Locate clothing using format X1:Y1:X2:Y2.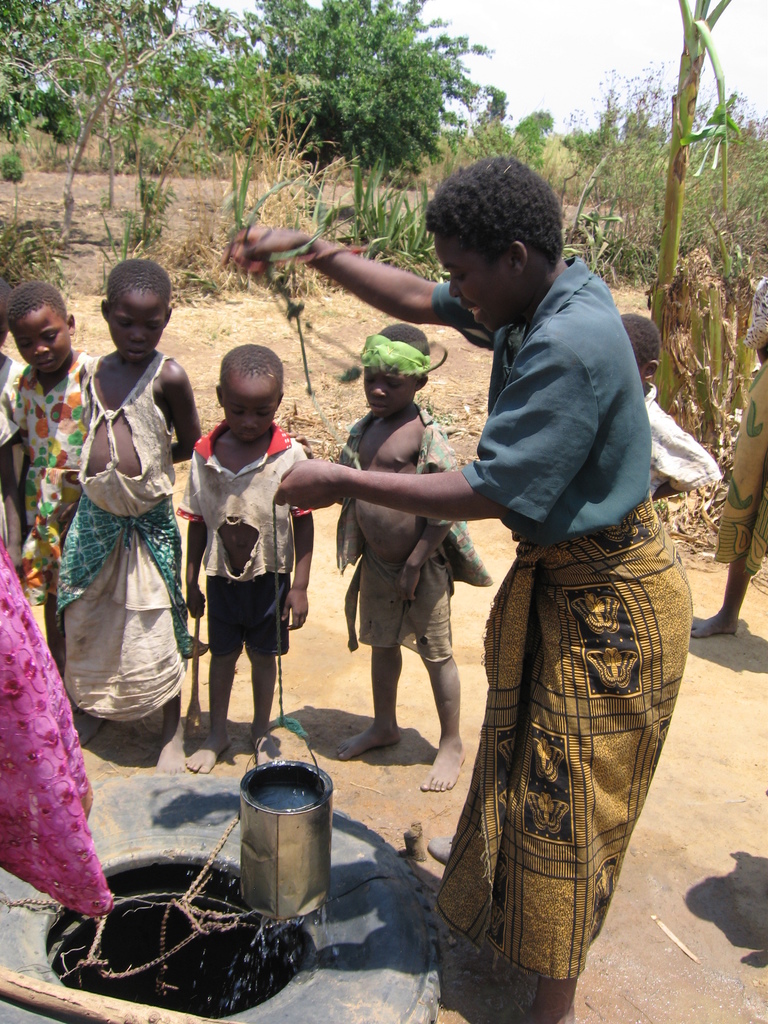
70:346:188:512.
